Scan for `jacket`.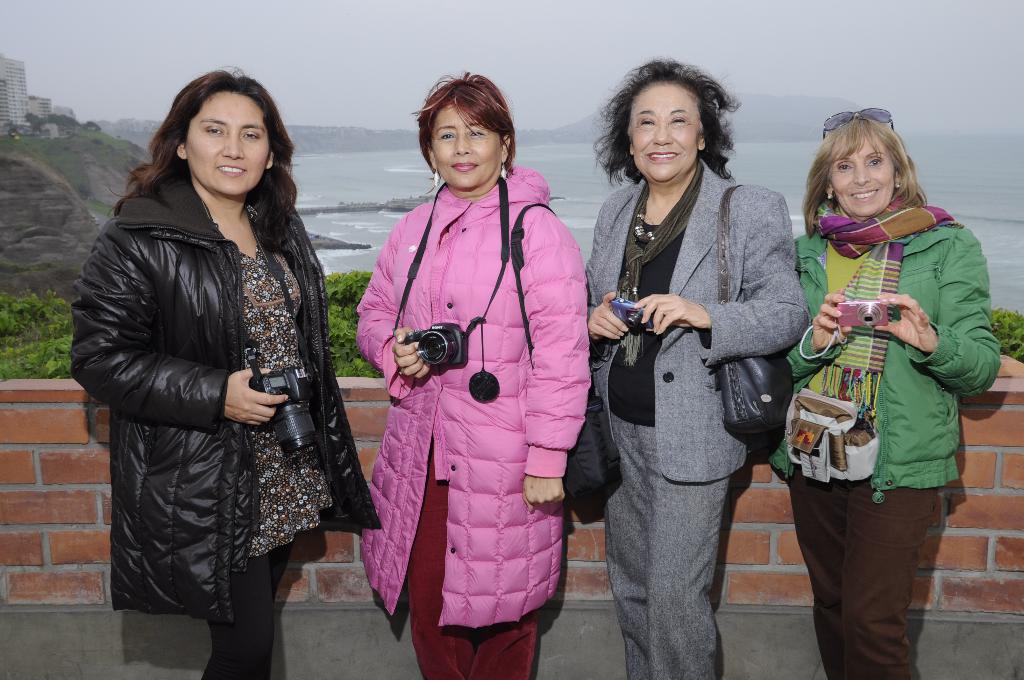
Scan result: crop(68, 102, 340, 571).
